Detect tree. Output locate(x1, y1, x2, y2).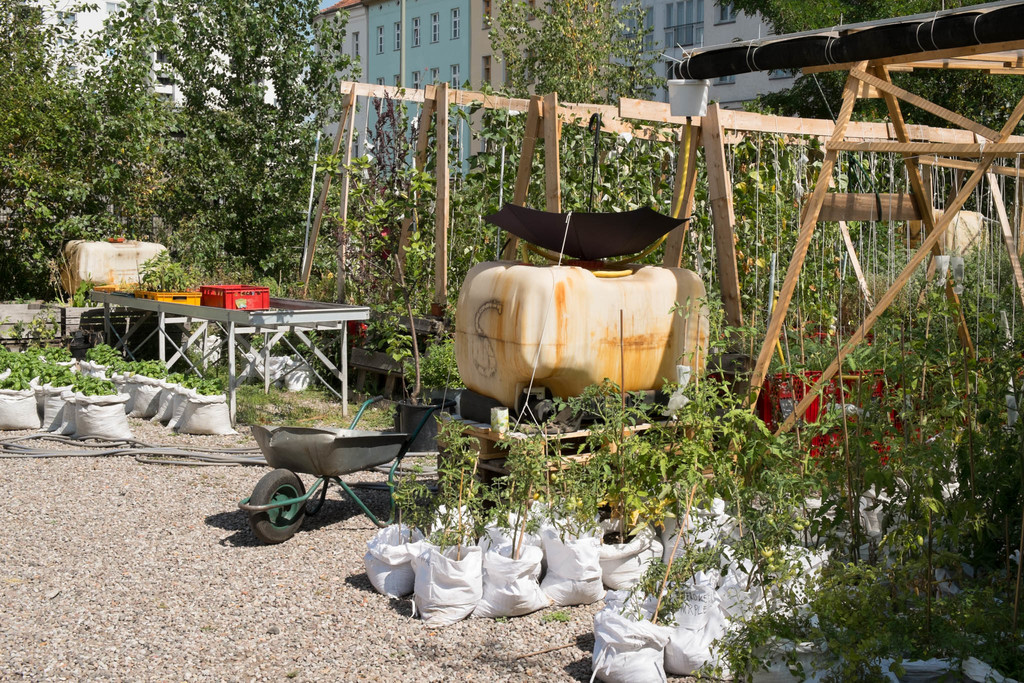
locate(474, 13, 691, 97).
